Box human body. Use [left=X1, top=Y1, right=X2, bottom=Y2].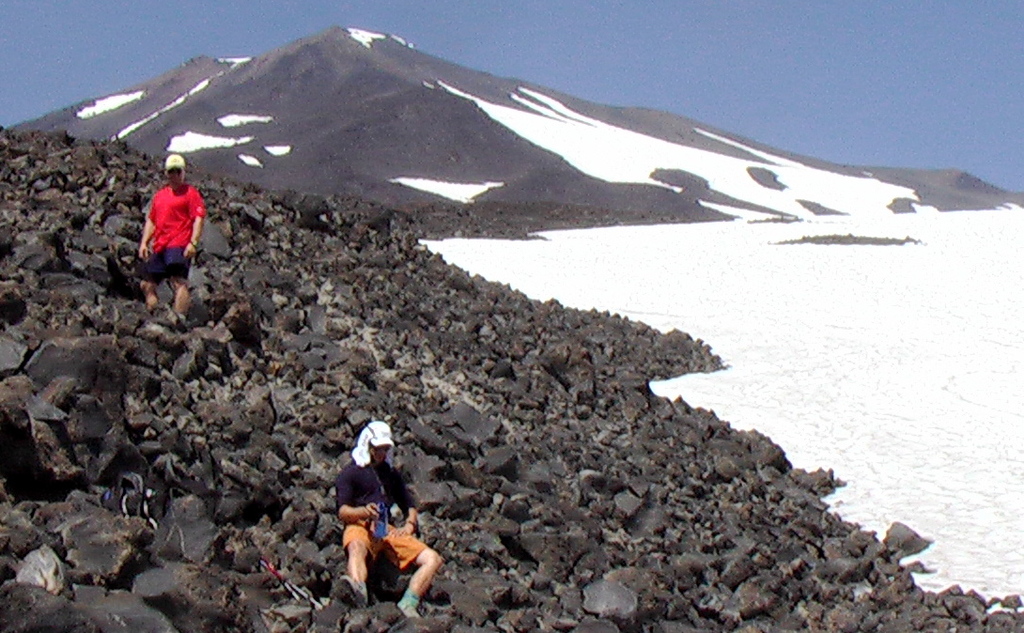
[left=330, top=455, right=459, bottom=618].
